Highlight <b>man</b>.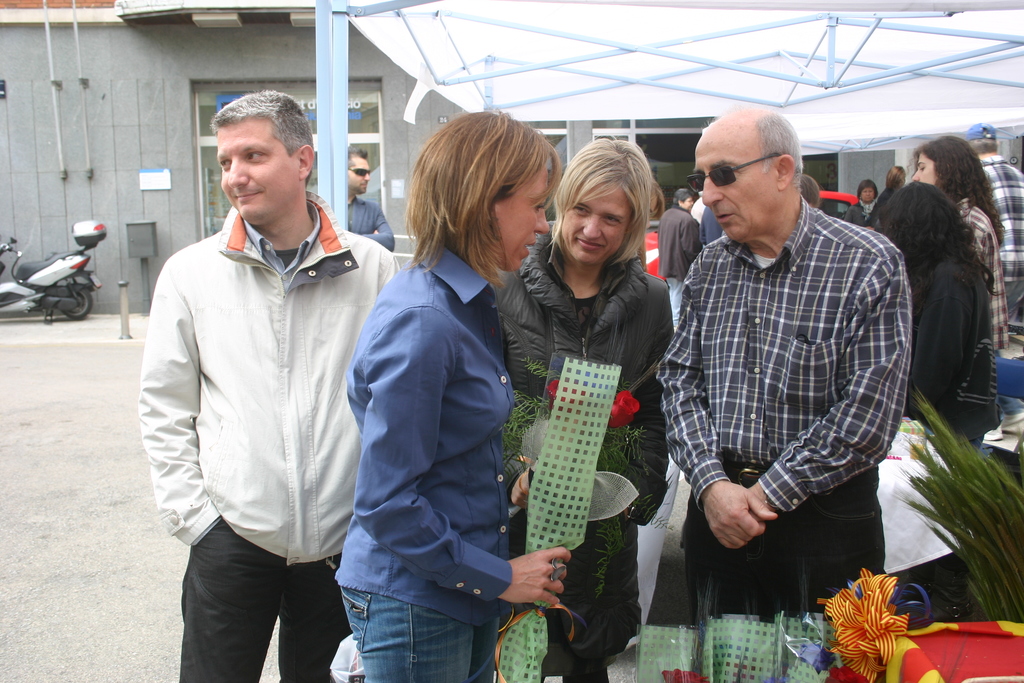
Highlighted region: [961, 122, 1023, 331].
